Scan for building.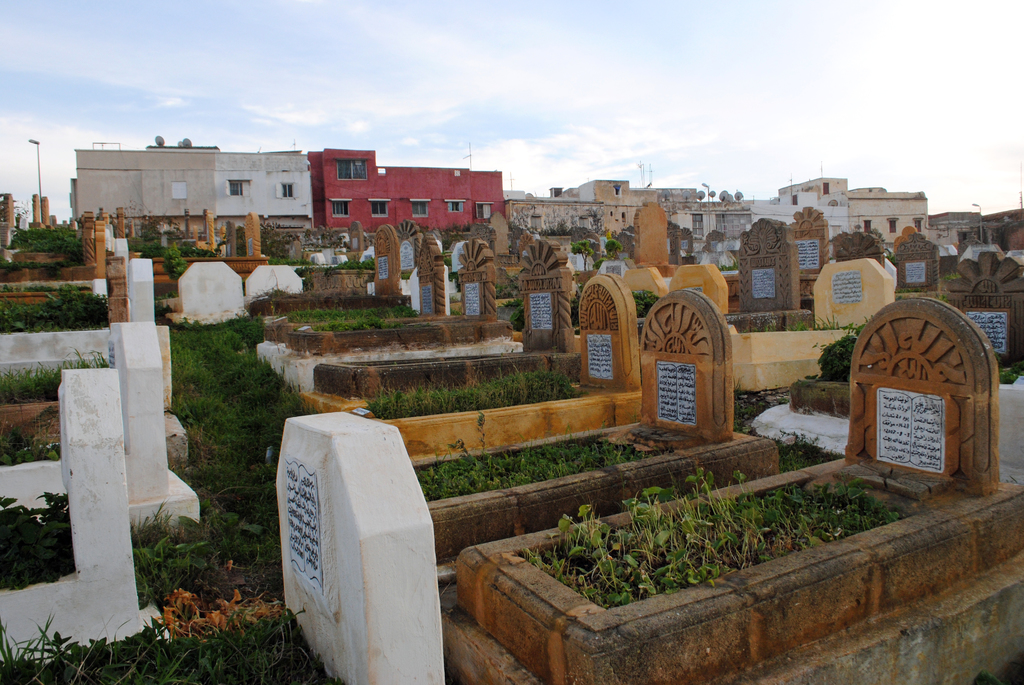
Scan result: 506, 190, 524, 200.
